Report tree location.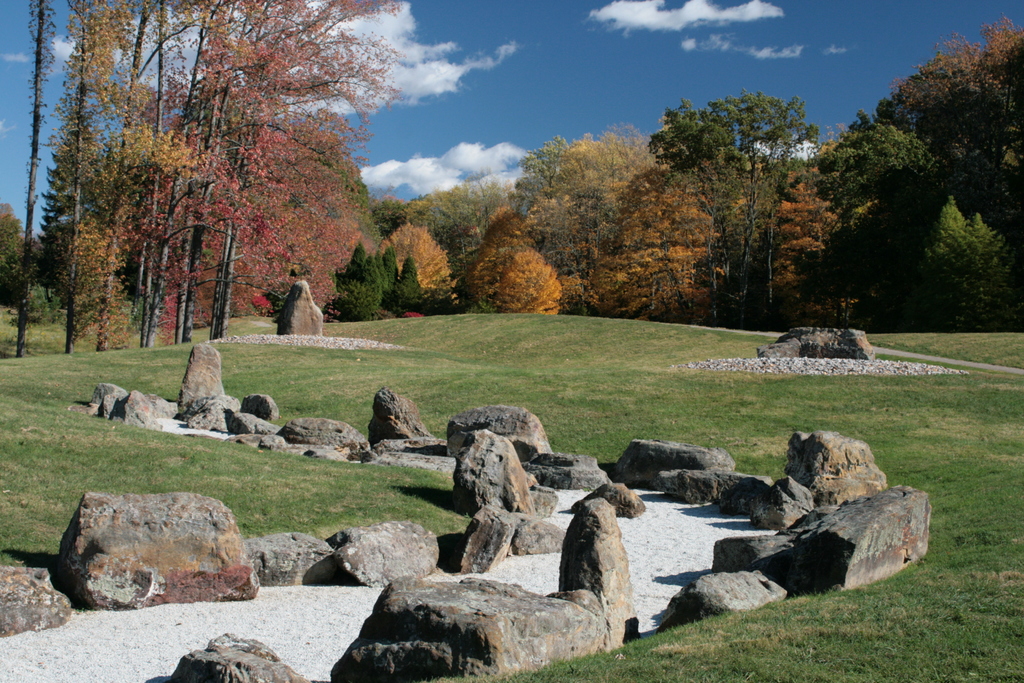
Report: [x1=339, y1=258, x2=385, y2=318].
